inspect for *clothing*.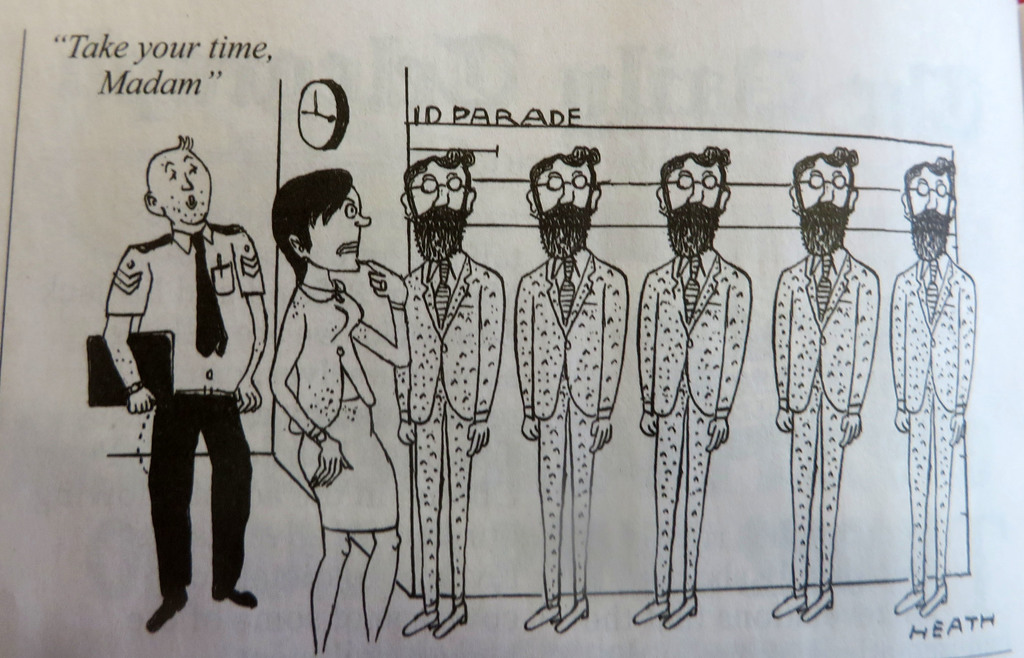
Inspection: bbox=(397, 254, 508, 602).
